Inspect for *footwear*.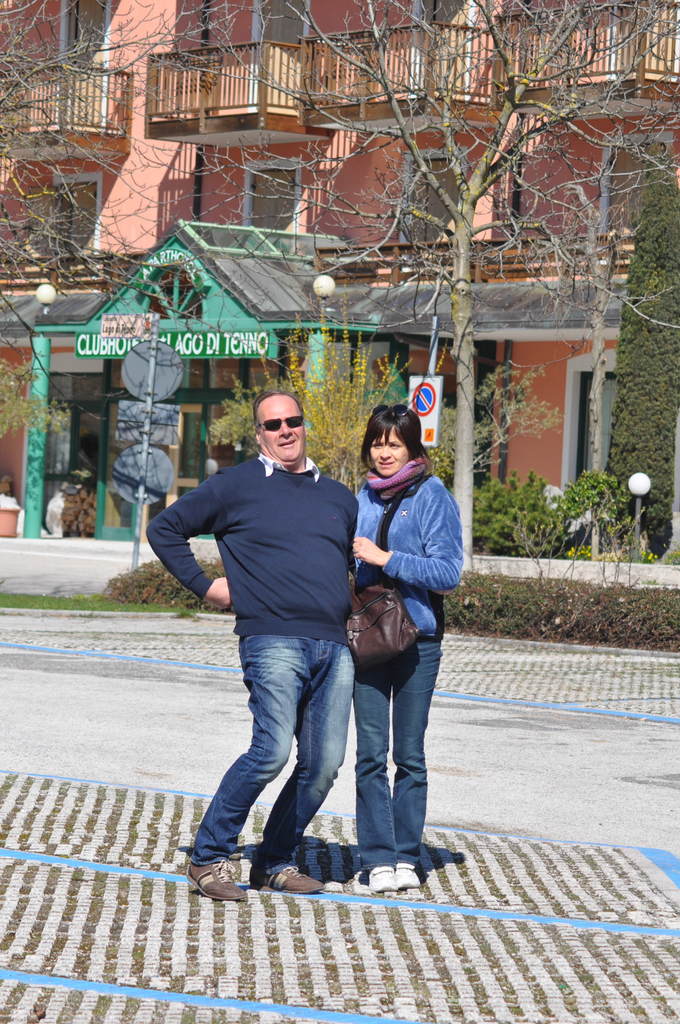
Inspection: locate(387, 859, 416, 885).
